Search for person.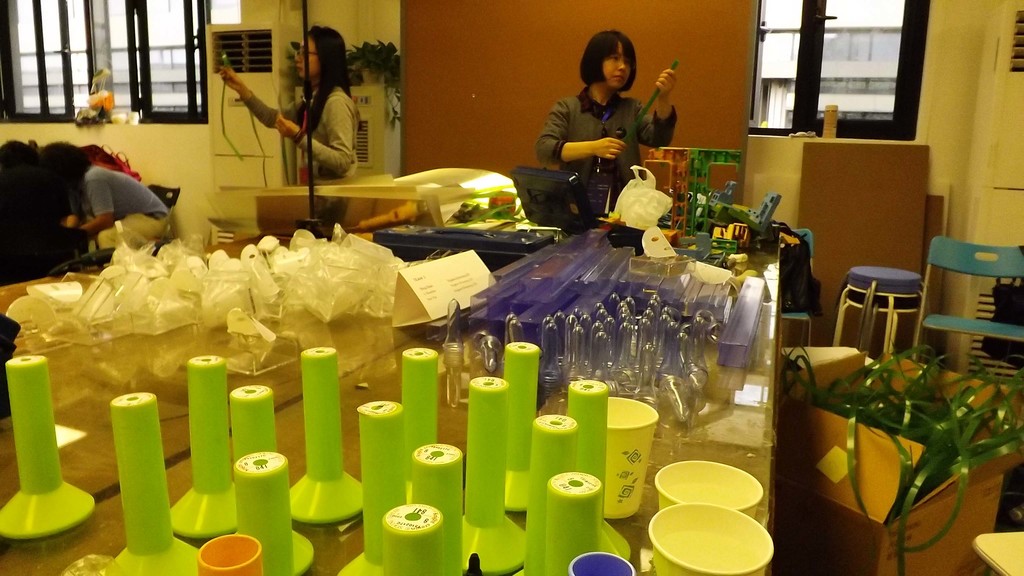
Found at bbox=[218, 24, 359, 185].
